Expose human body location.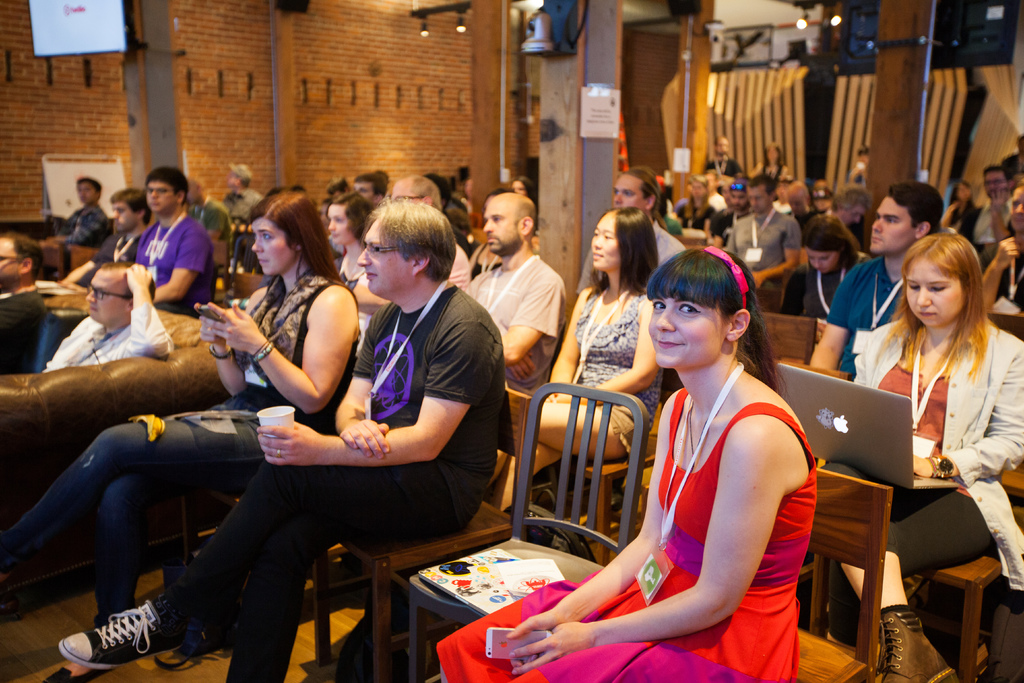
Exposed at (left=66, top=224, right=154, bottom=284).
